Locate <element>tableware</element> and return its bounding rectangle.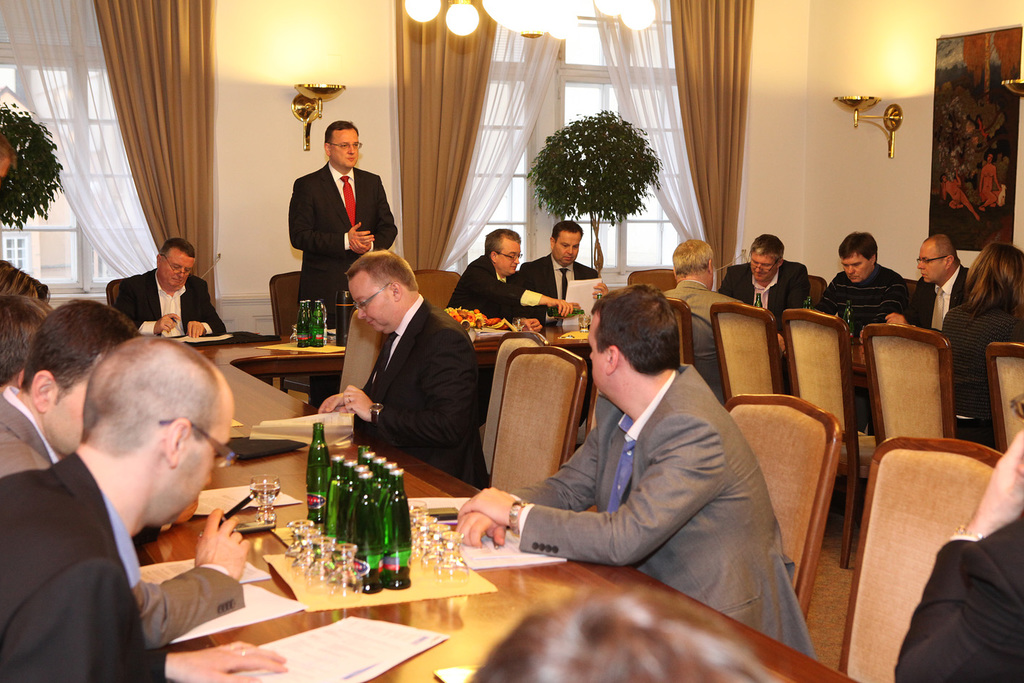
421/523/451/577.
